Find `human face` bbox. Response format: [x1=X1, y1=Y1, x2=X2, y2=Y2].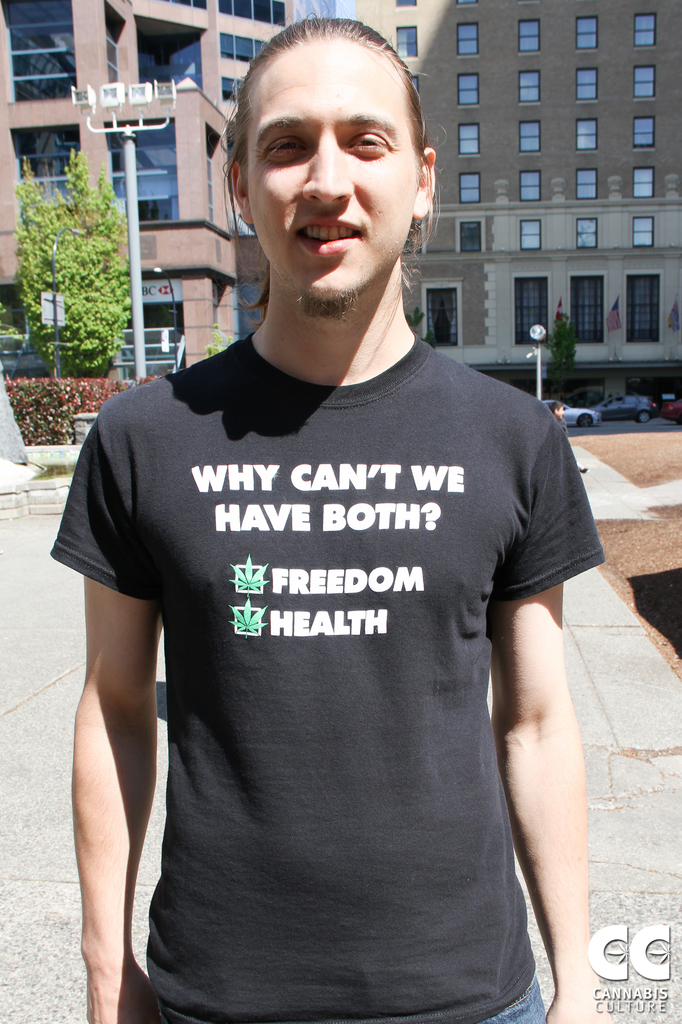
[x1=242, y1=43, x2=421, y2=302].
